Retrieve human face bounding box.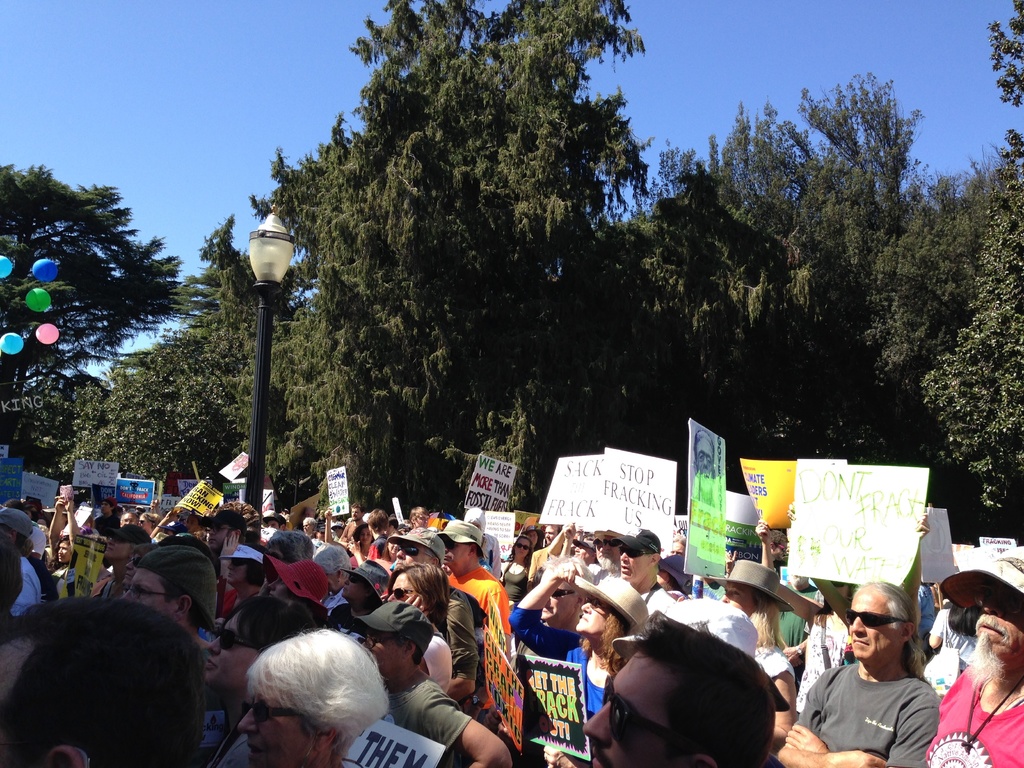
Bounding box: x1=203, y1=609, x2=256, y2=687.
